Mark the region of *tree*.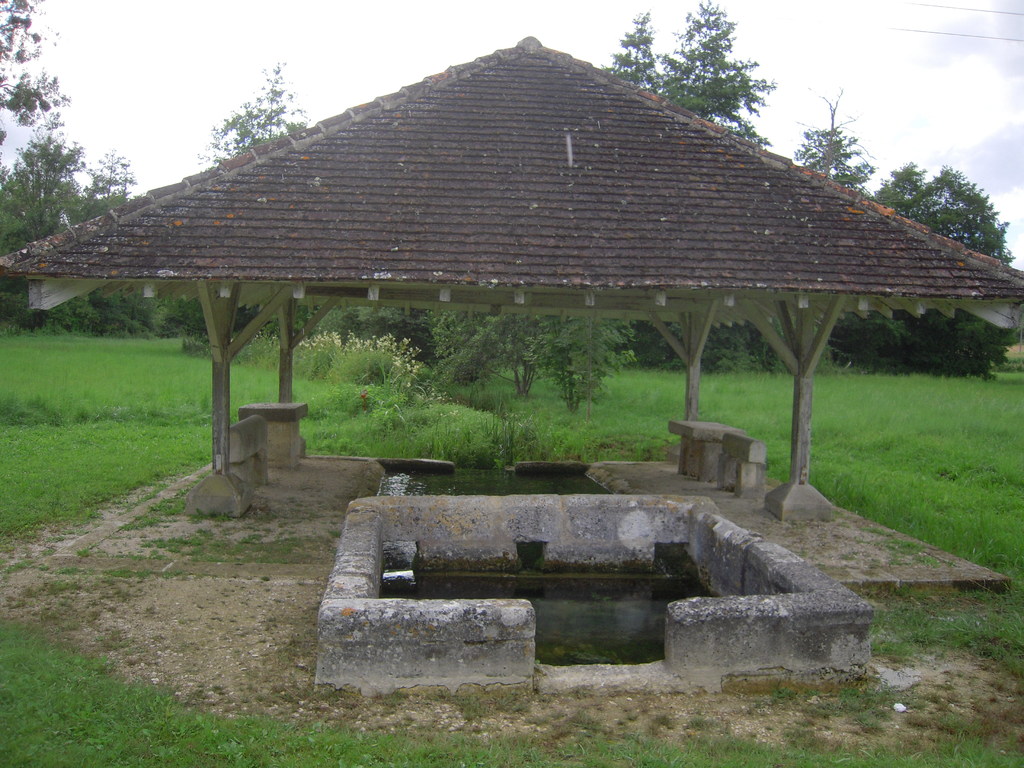
Region: {"left": 86, "top": 146, "right": 161, "bottom": 211}.
